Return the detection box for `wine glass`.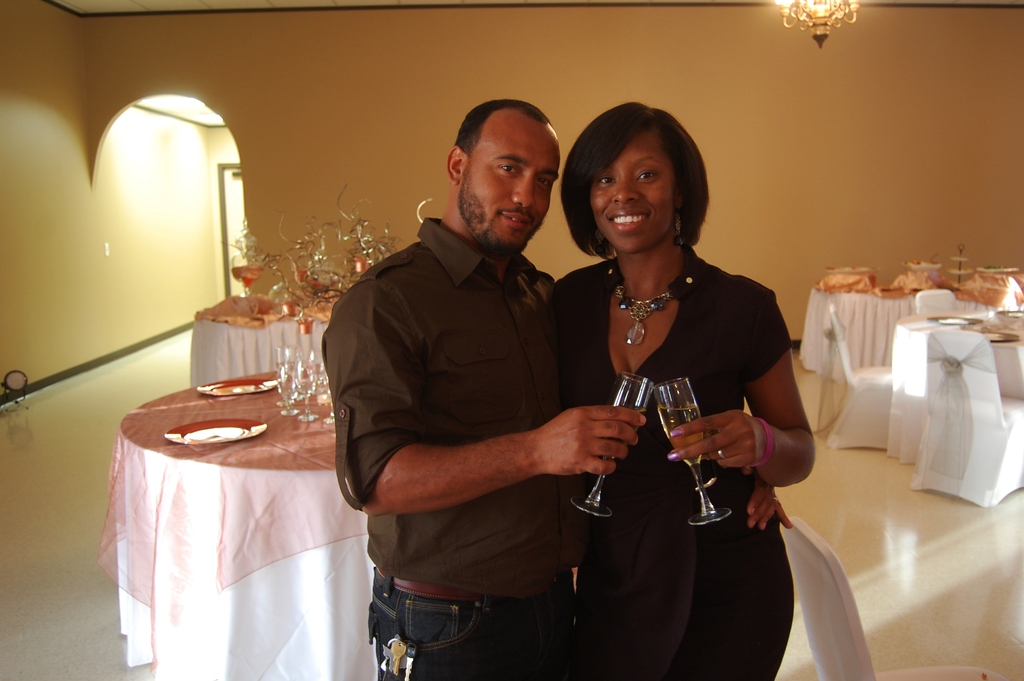
crop(572, 375, 655, 516).
